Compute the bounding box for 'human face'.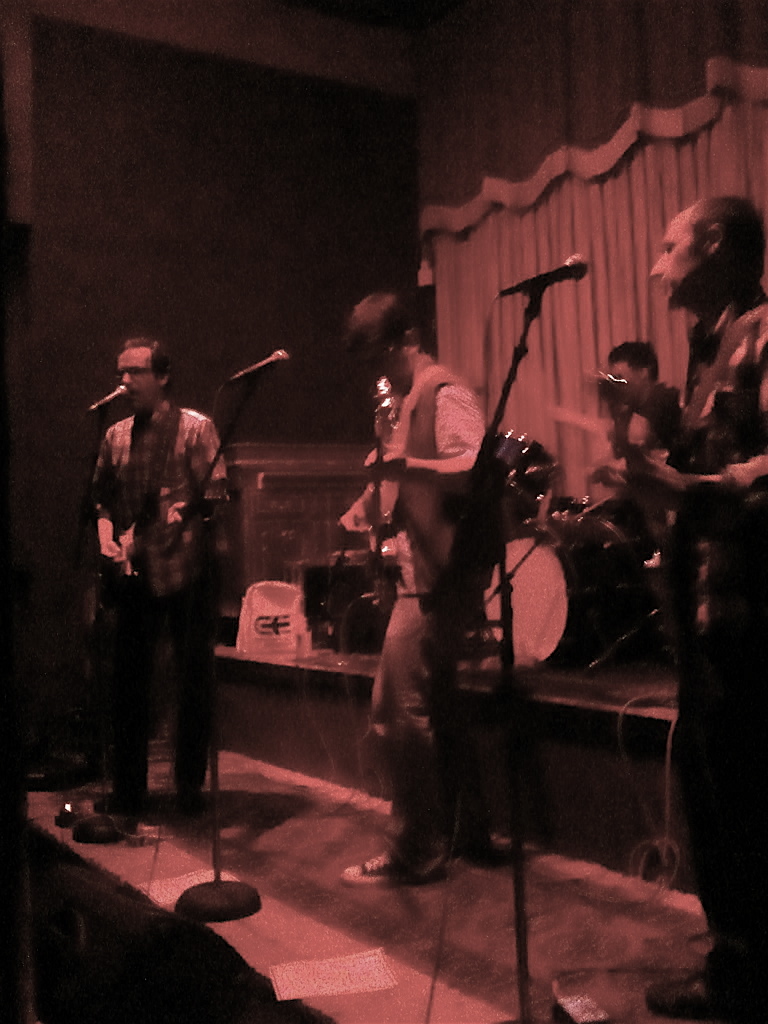
x1=119, y1=353, x2=153, y2=403.
